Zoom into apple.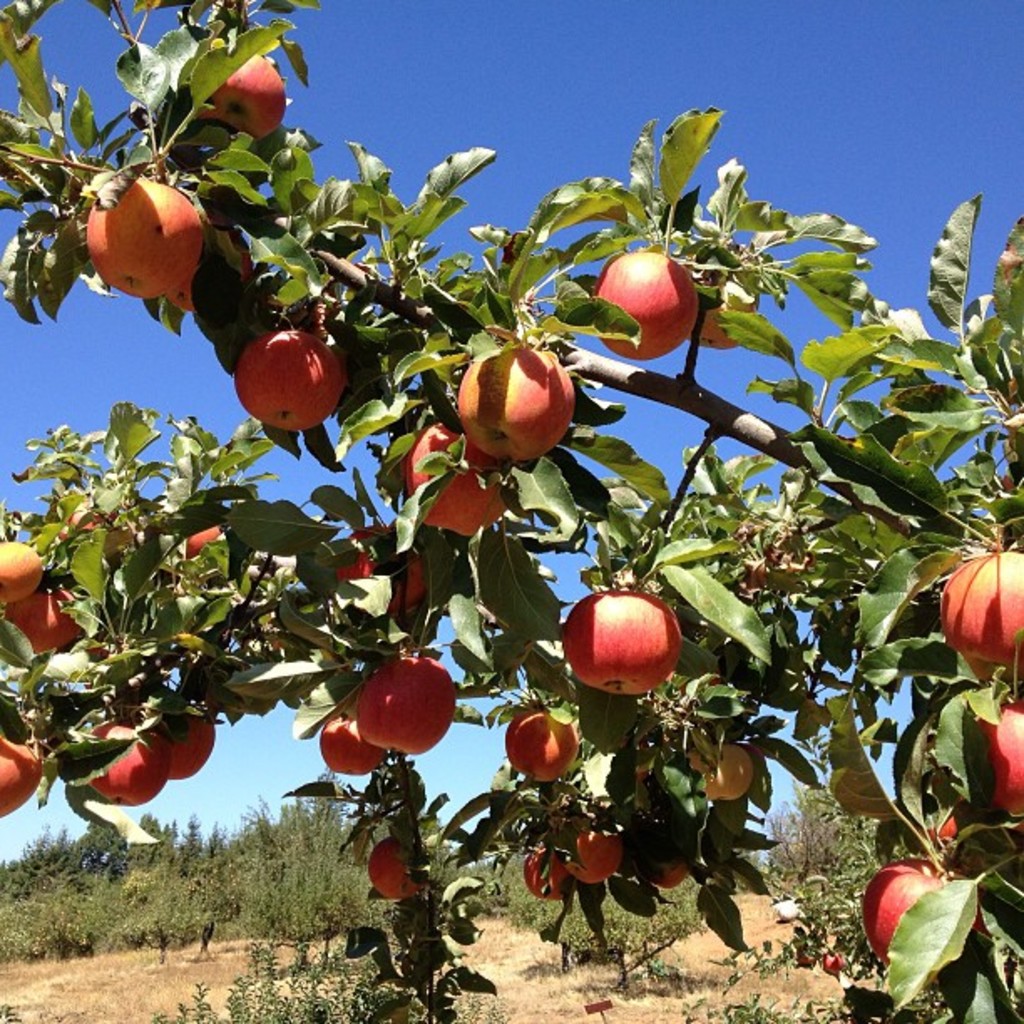
Zoom target: select_region(567, 812, 621, 890).
